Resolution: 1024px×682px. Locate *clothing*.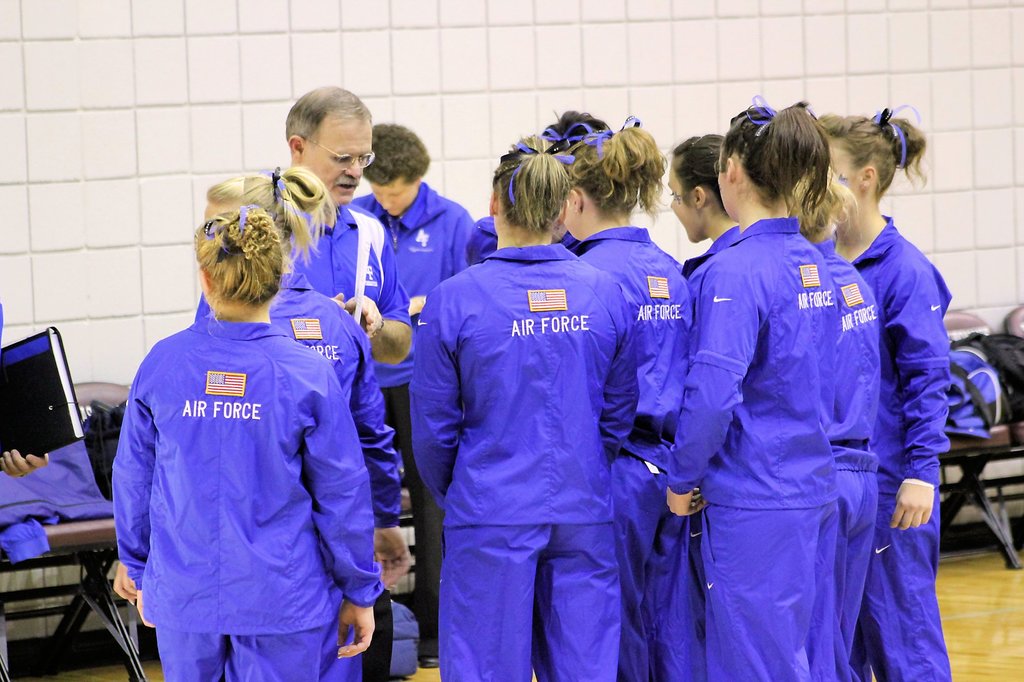
403,197,671,667.
